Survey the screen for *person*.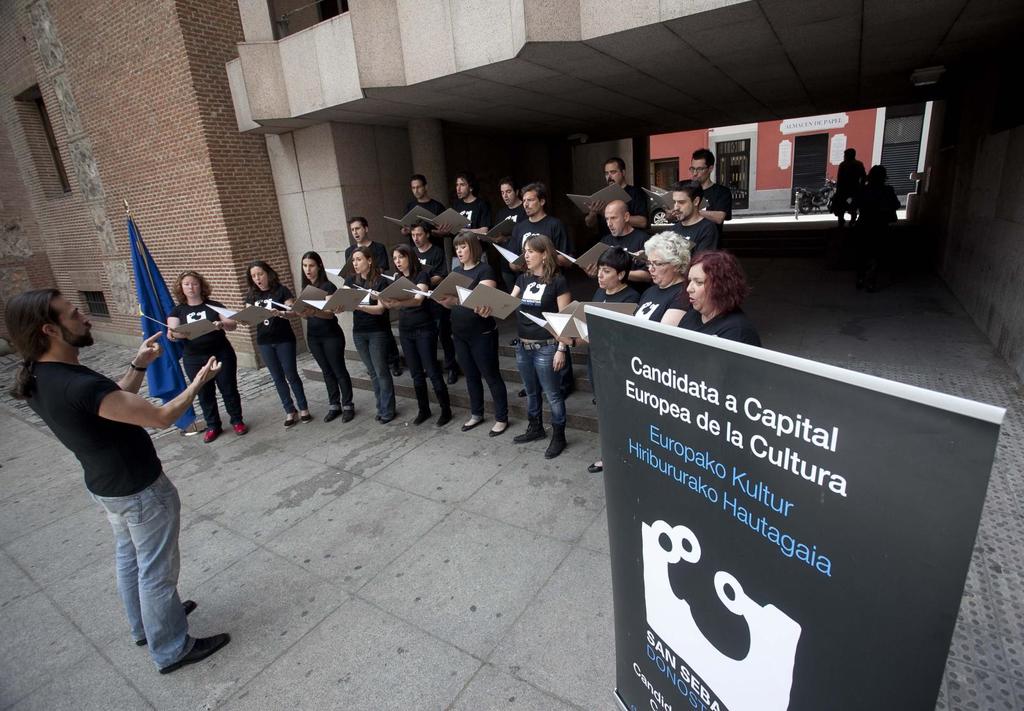
Survey found: <region>339, 244, 391, 422</region>.
